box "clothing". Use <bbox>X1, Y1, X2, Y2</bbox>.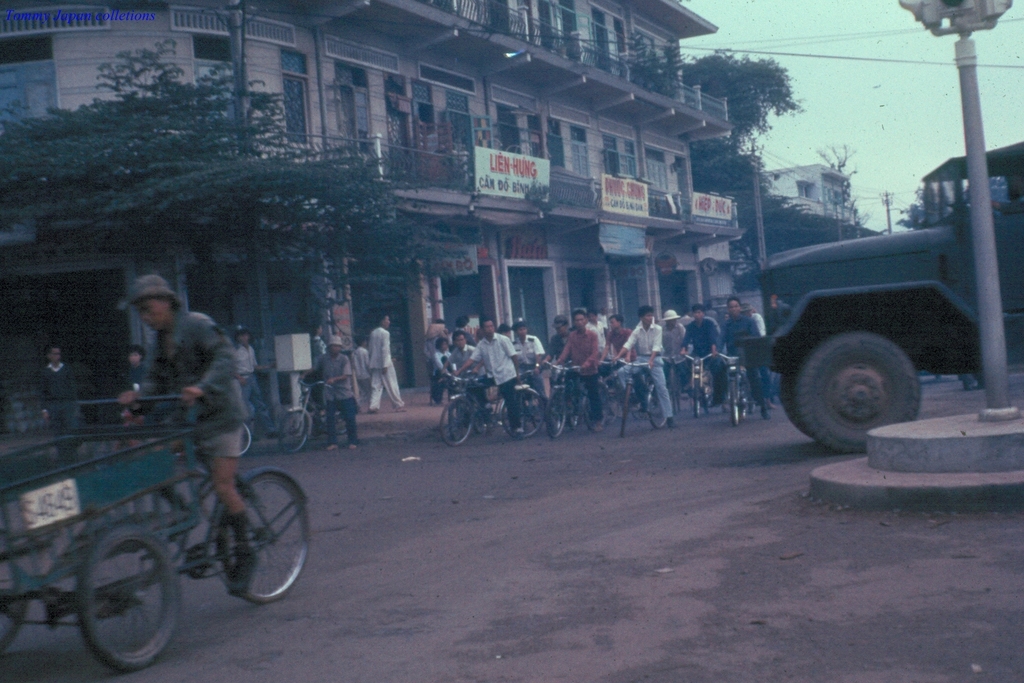
<bbox>38, 363, 77, 455</bbox>.
